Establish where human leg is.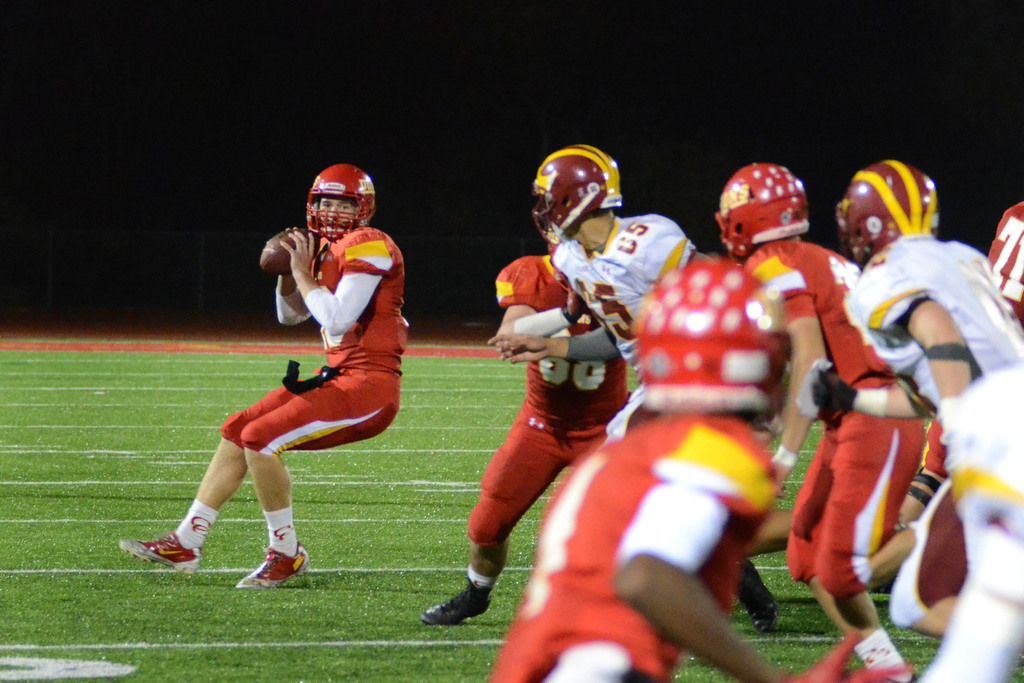
Established at Rect(416, 407, 555, 621).
